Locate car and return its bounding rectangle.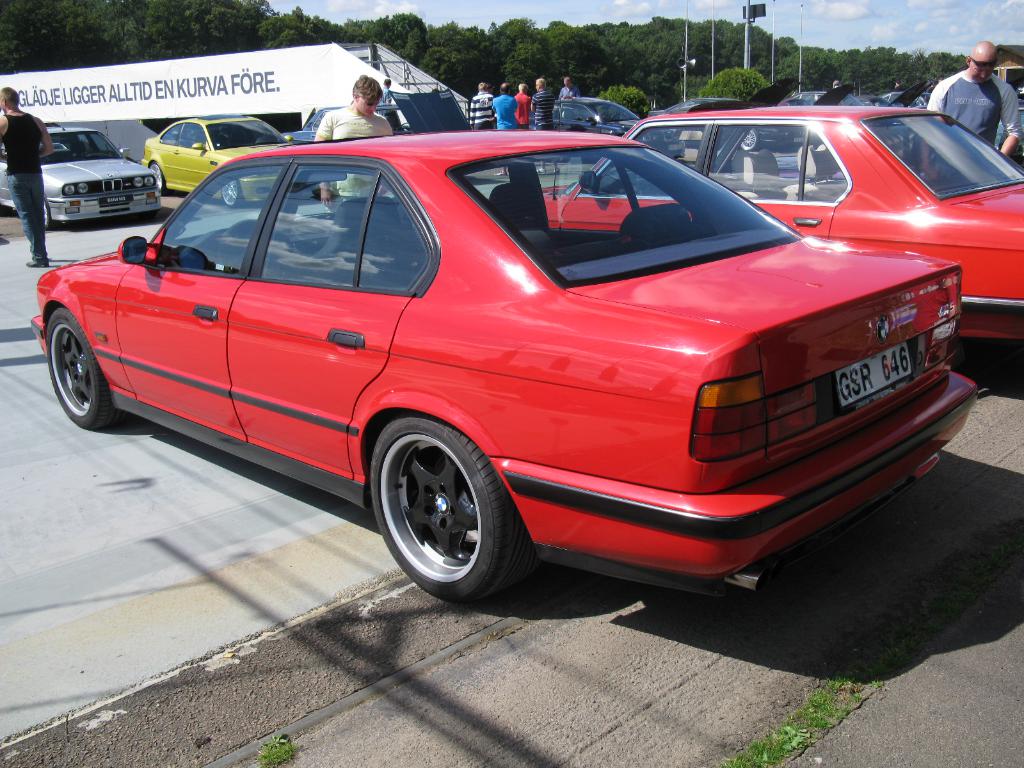
crop(536, 110, 1023, 381).
